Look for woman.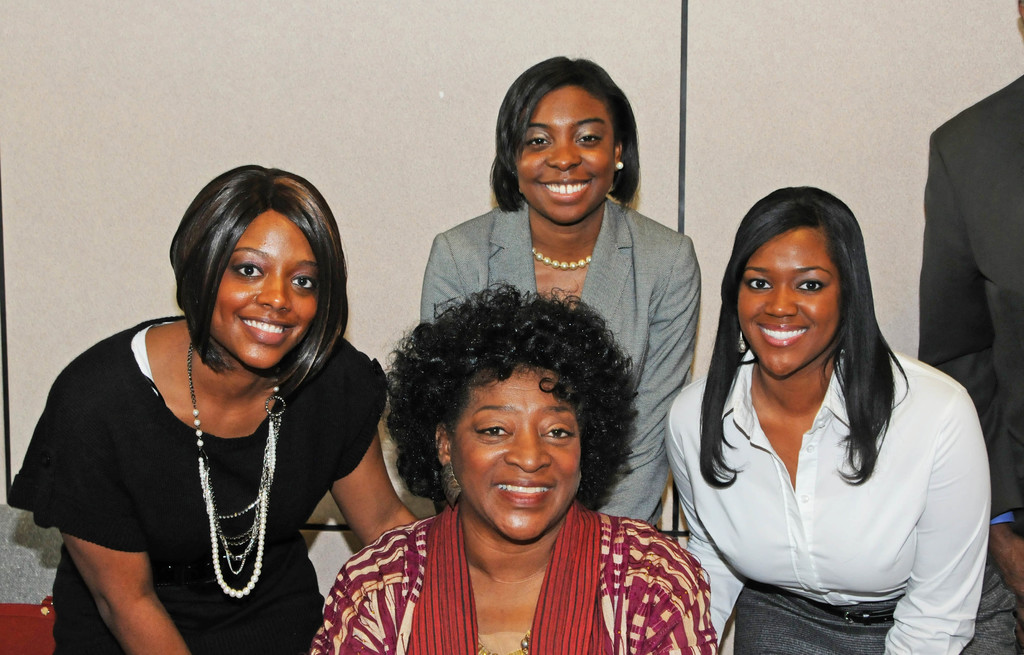
Found: <box>664,186,1023,654</box>.
